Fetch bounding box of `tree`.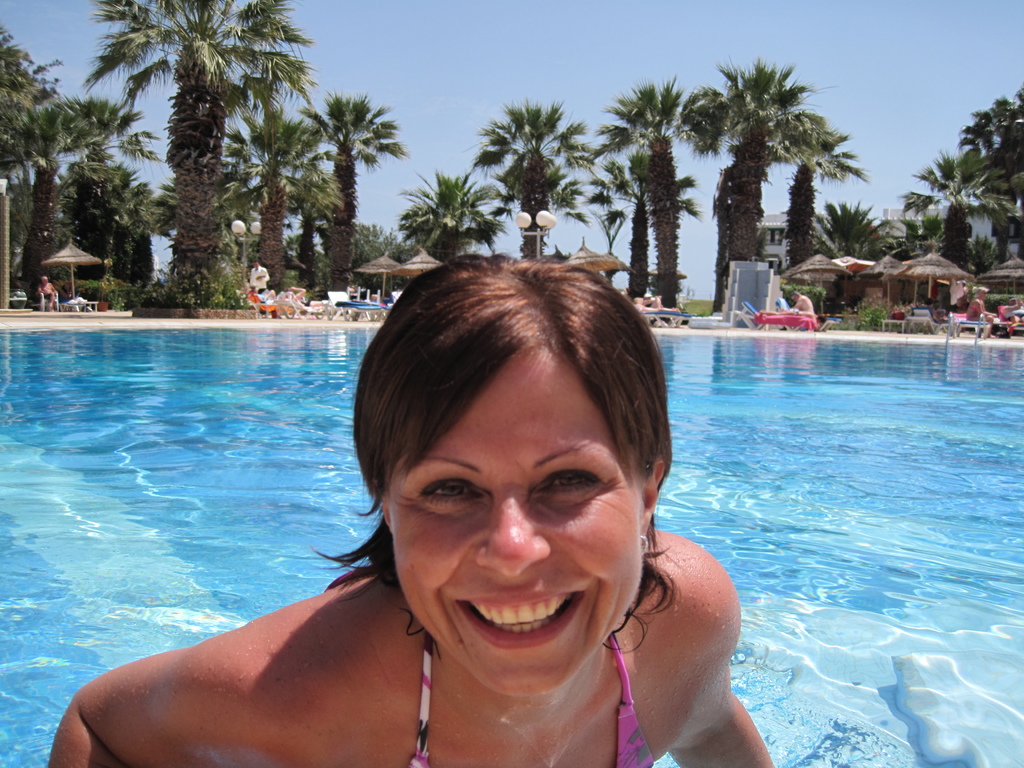
Bbox: 785:147:868:271.
